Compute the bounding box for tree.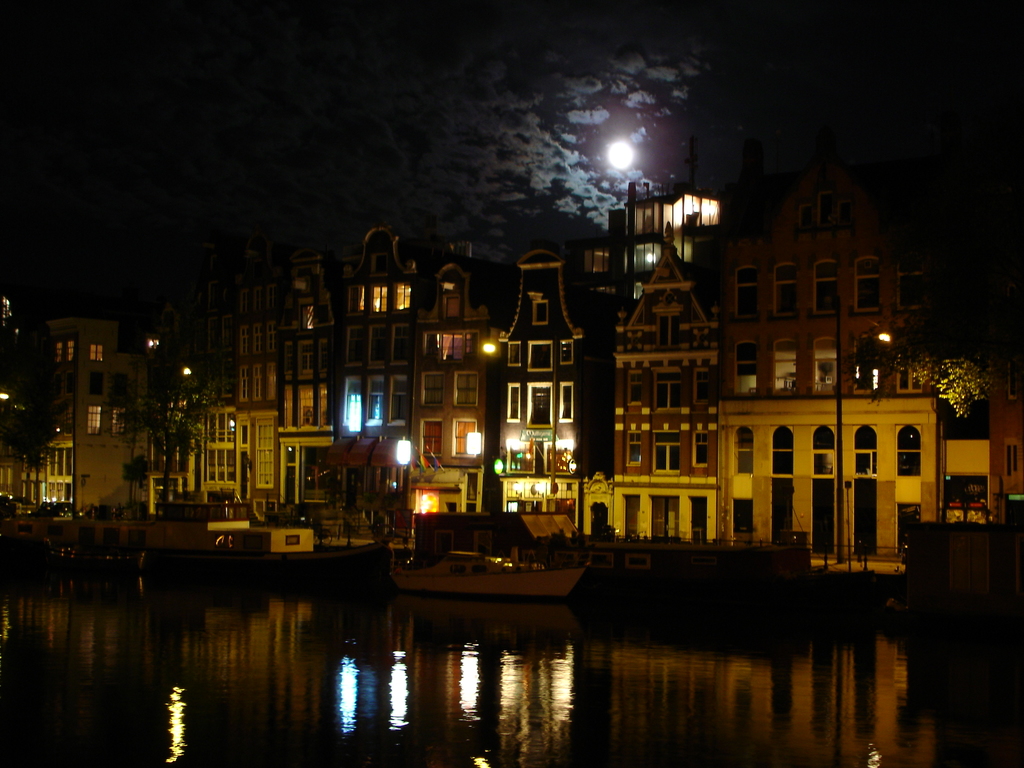
box(0, 335, 65, 476).
